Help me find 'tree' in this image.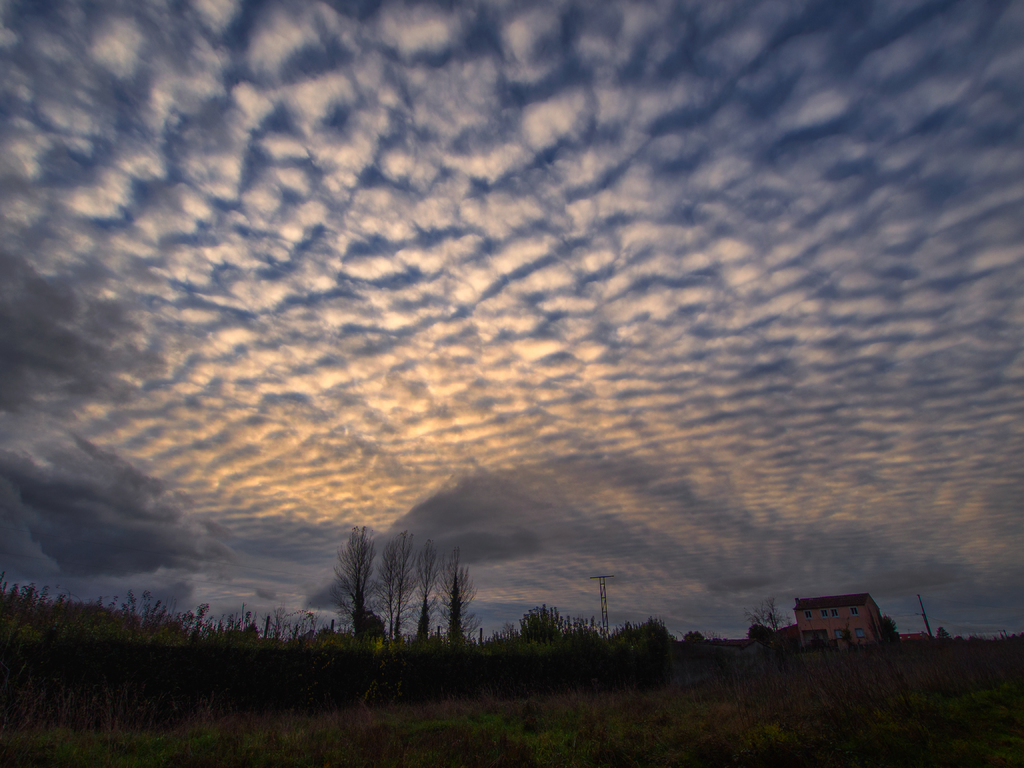
Found it: (385, 536, 405, 623).
